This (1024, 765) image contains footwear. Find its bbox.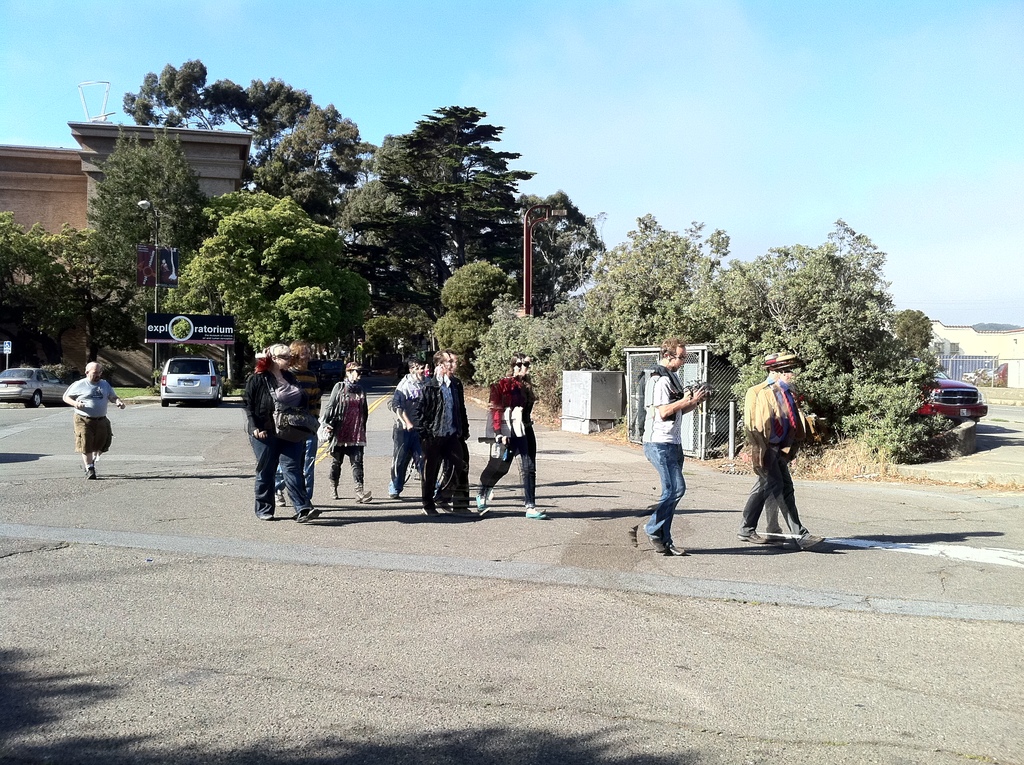
<bbox>330, 484, 337, 497</bbox>.
